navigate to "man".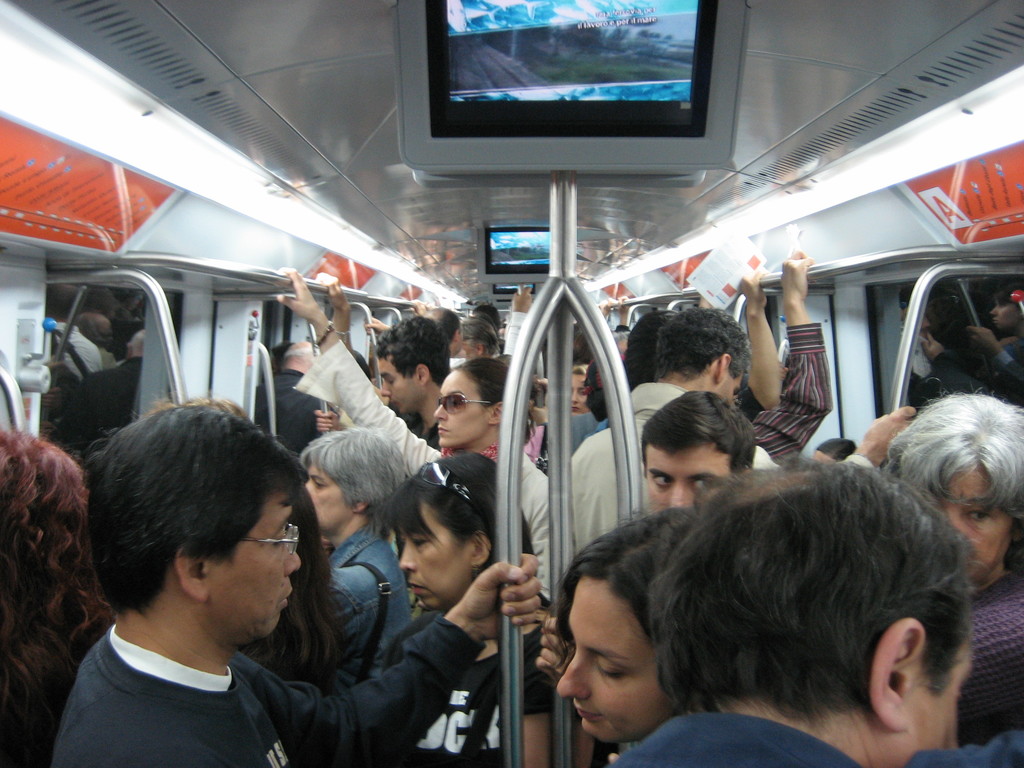
Navigation target: x1=611 y1=458 x2=971 y2=767.
